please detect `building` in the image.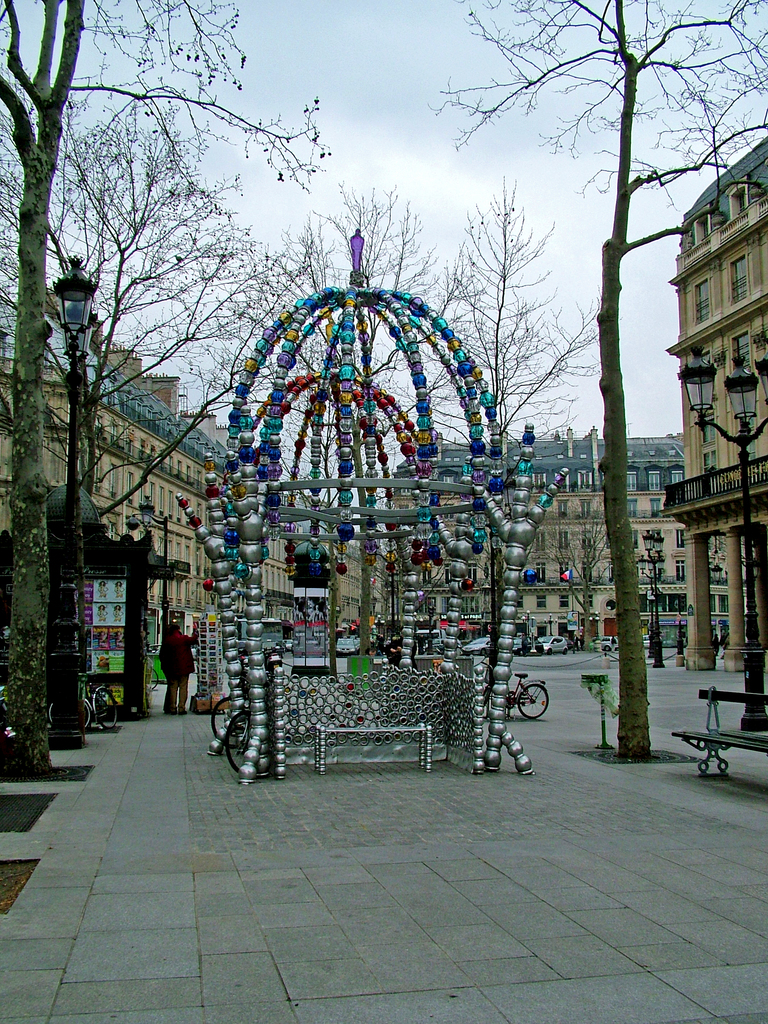
(x1=0, y1=274, x2=385, y2=719).
